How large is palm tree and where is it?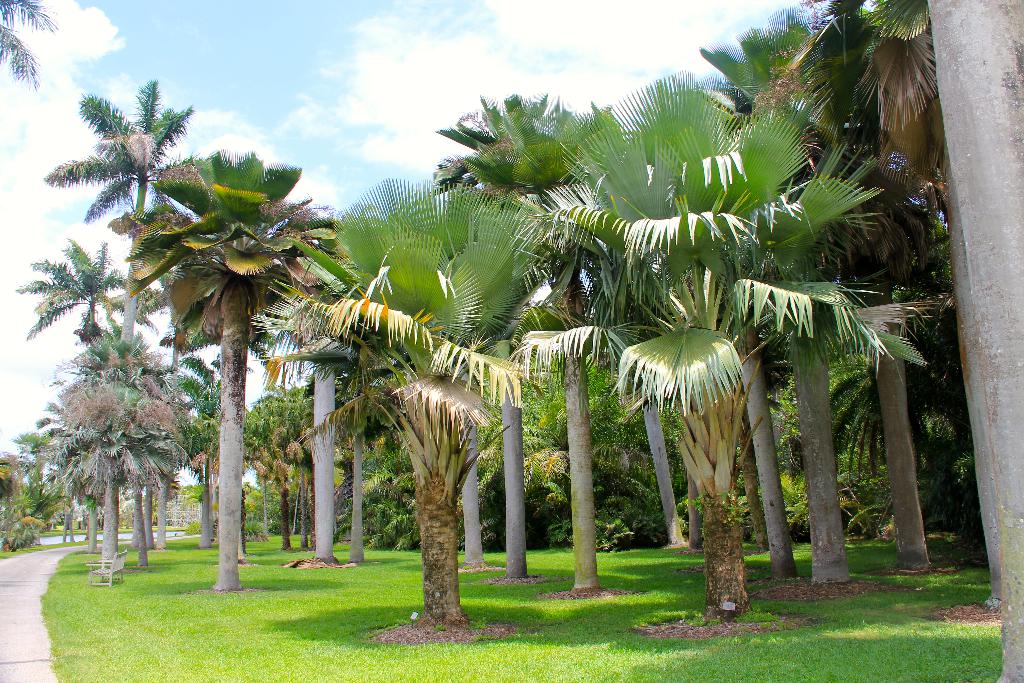
Bounding box: bbox(507, 171, 623, 344).
